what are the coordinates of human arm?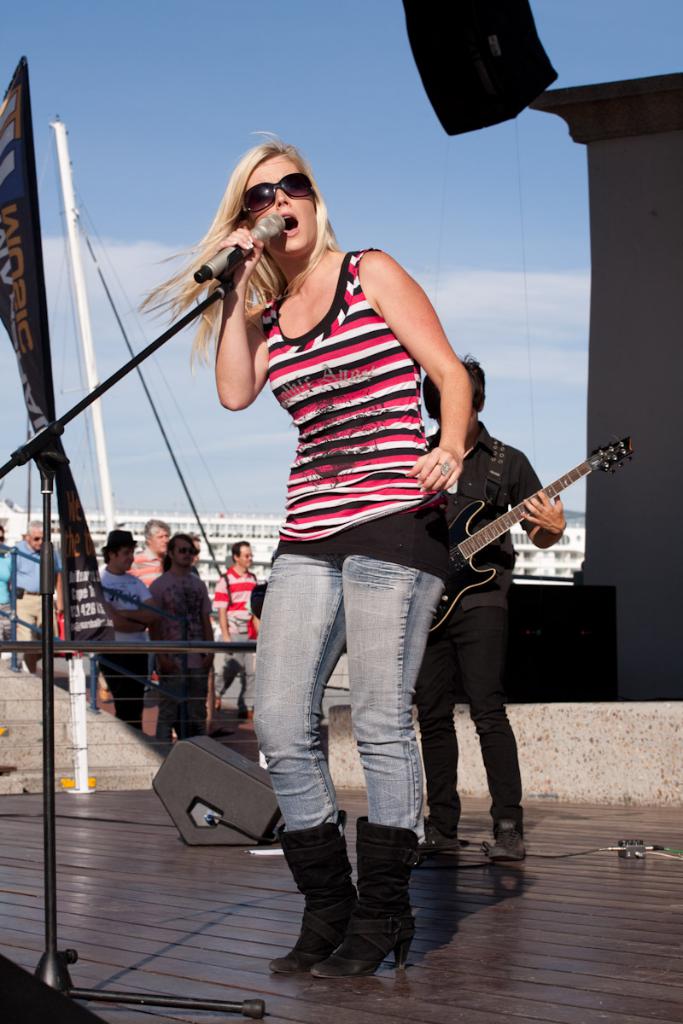
Rect(208, 569, 238, 645).
